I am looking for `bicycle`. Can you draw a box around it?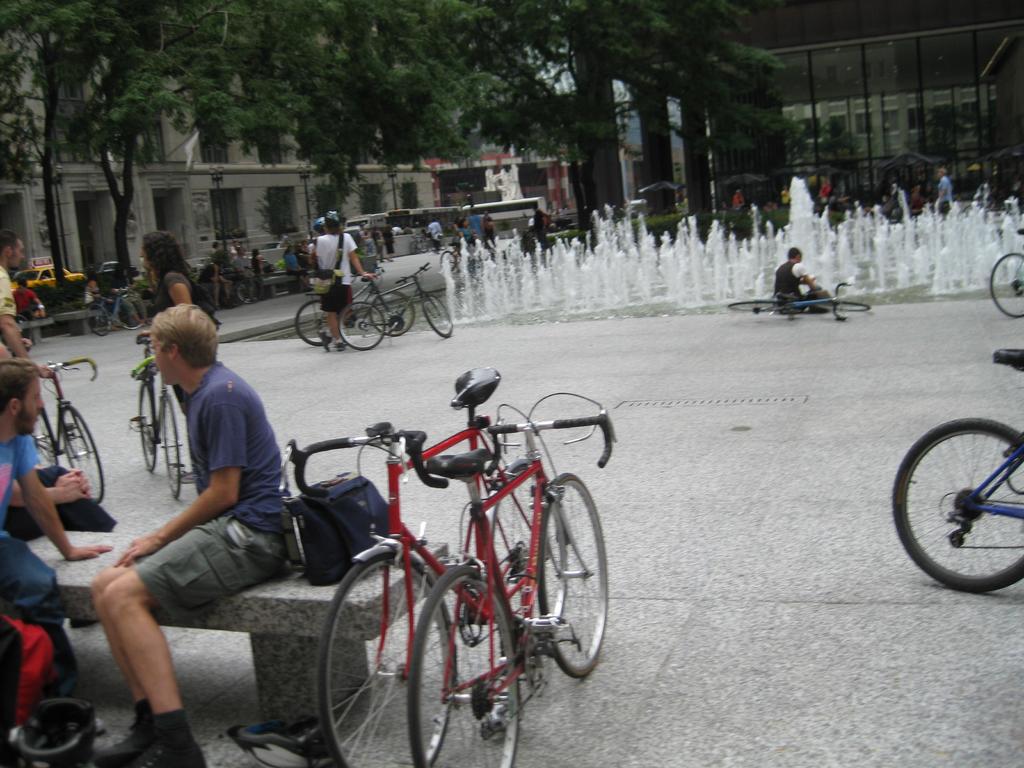
Sure, the bounding box is bbox=(982, 230, 1023, 322).
